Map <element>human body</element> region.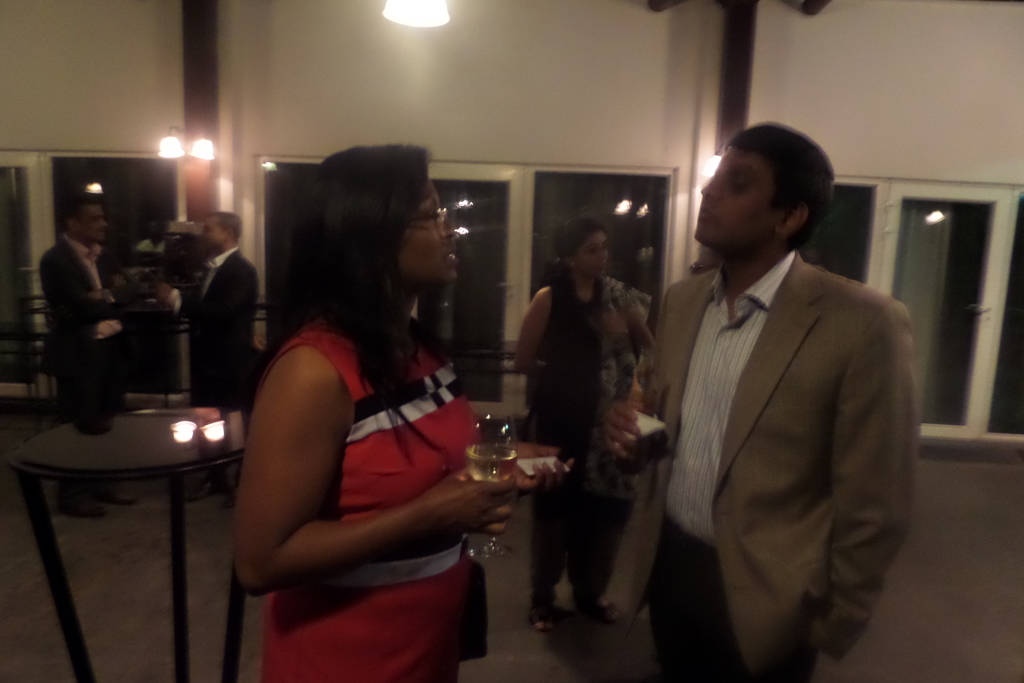
Mapped to select_region(39, 232, 140, 523).
